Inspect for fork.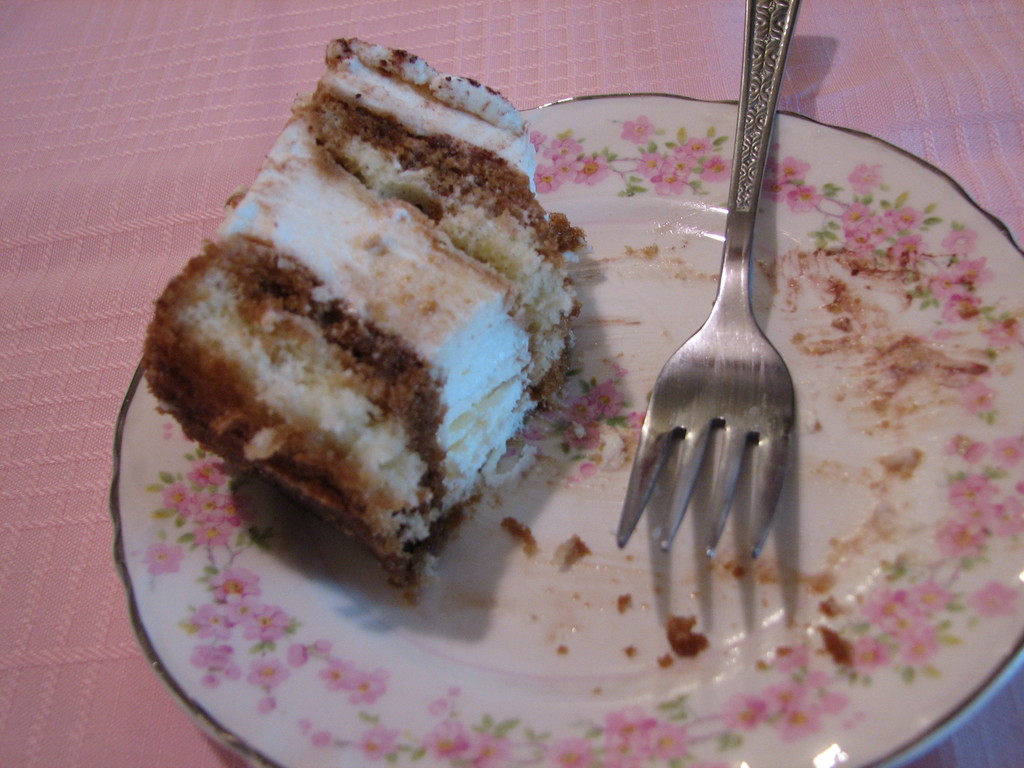
Inspection: 617 0 796 550.
